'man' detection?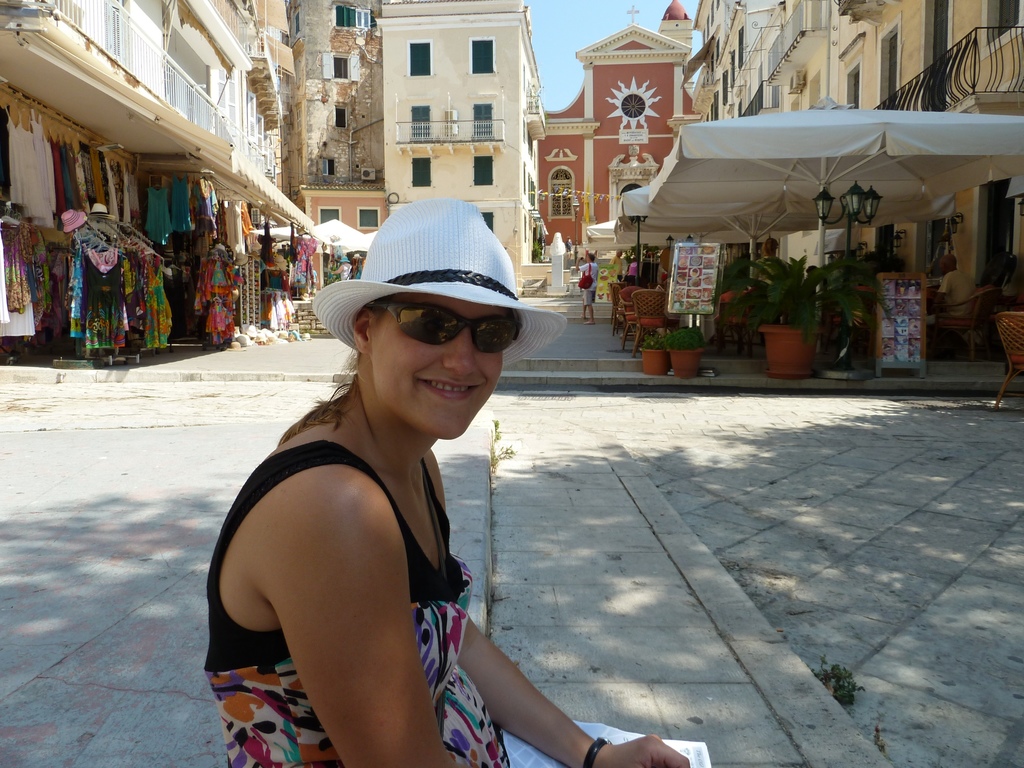
l=577, t=253, r=593, b=325
